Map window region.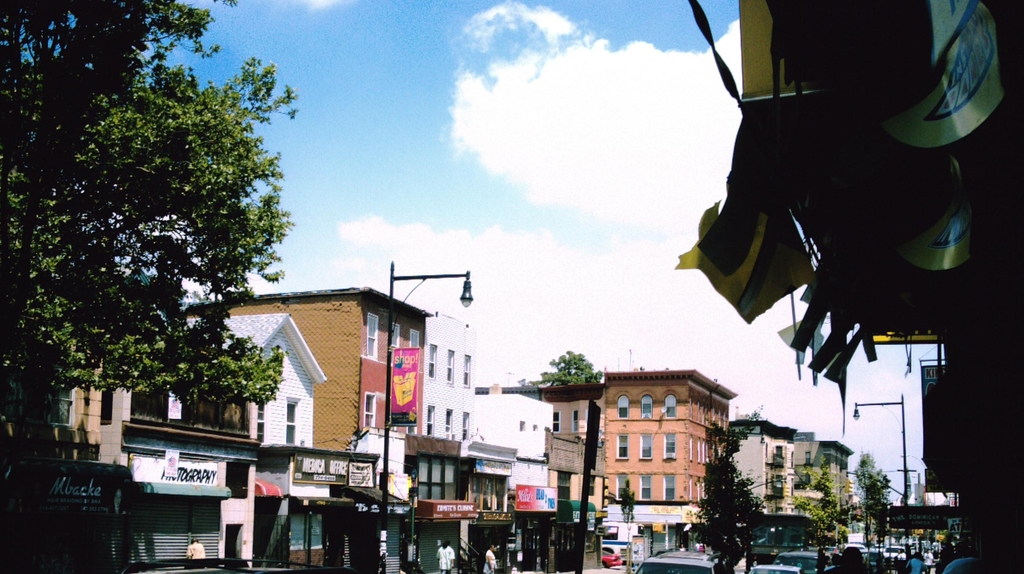
Mapped to pyautogui.locateOnScreen(611, 432, 678, 459).
